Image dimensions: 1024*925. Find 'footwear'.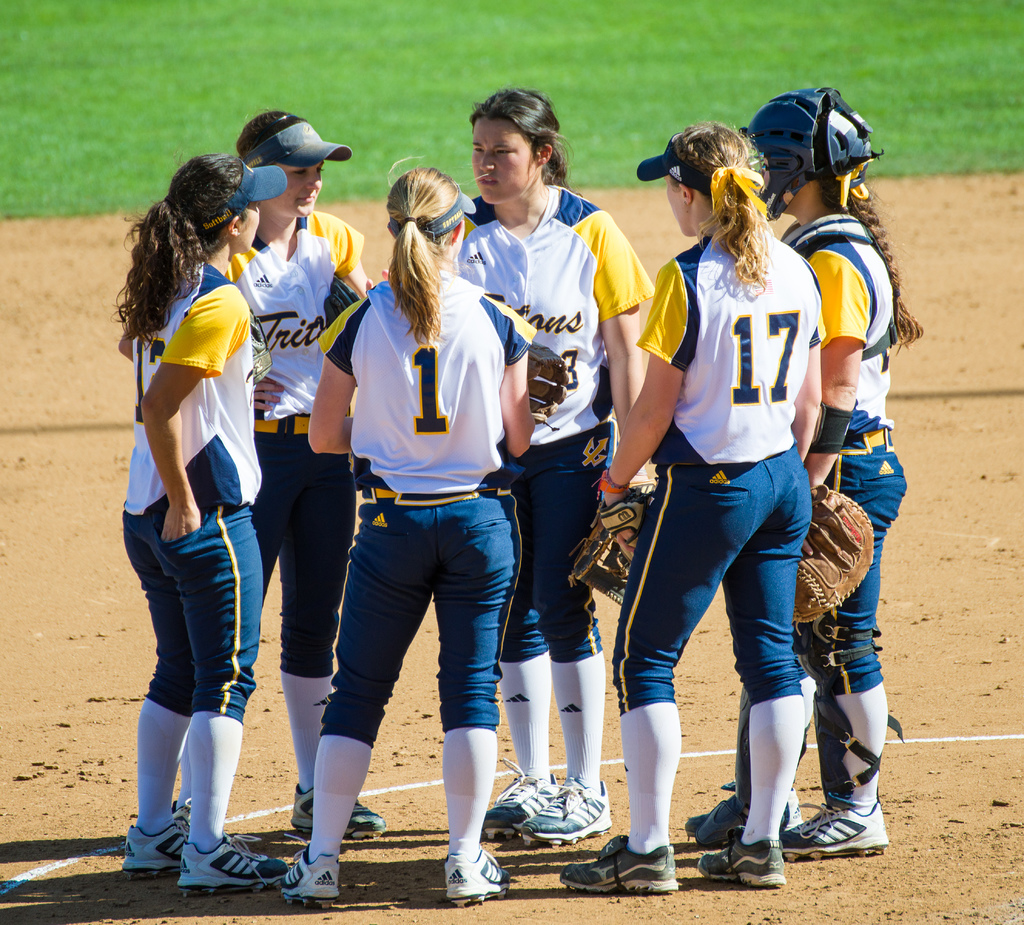
[x1=293, y1=782, x2=390, y2=841].
